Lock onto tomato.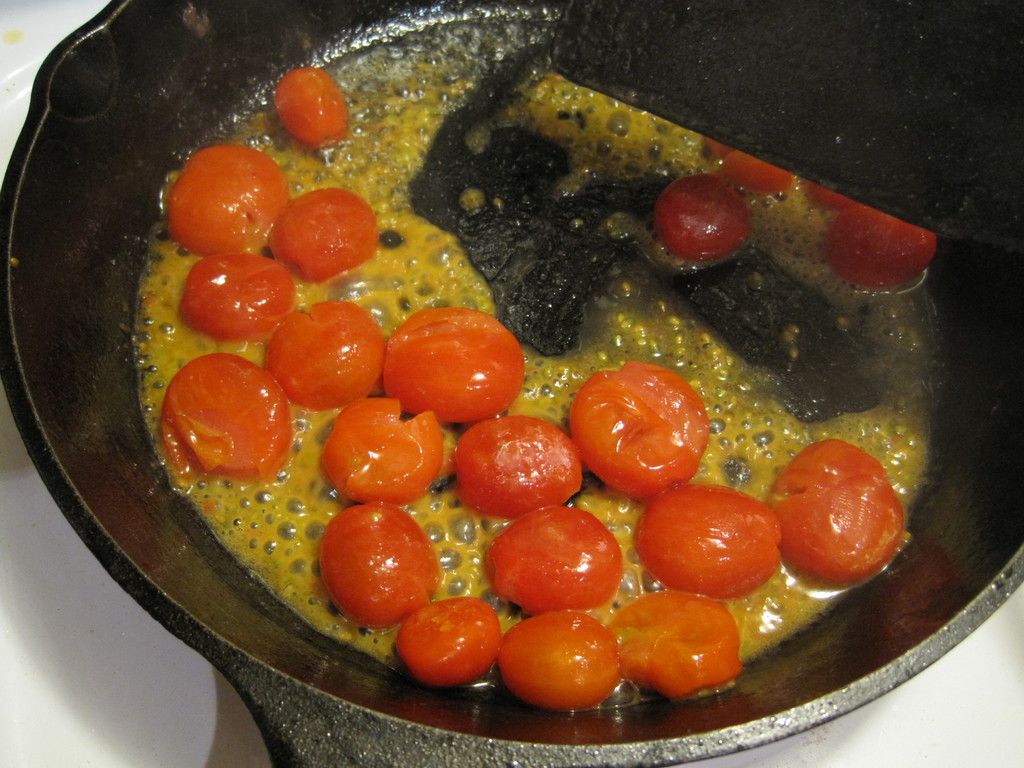
Locked: 499 612 616 706.
